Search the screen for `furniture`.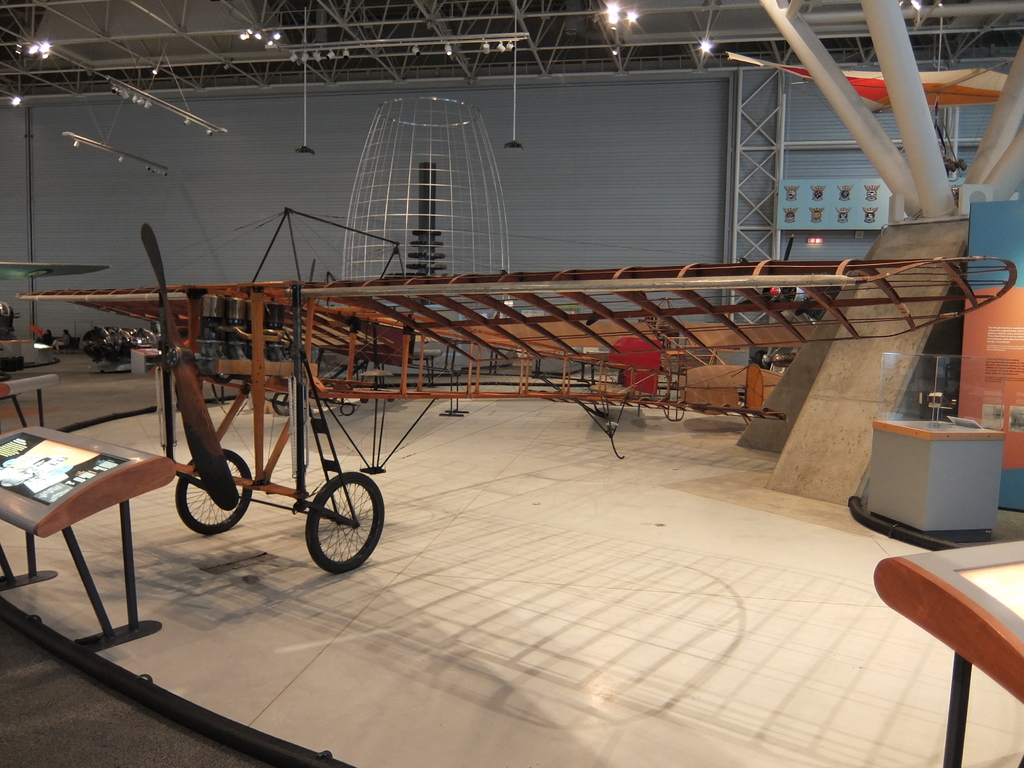
Found at bbox(872, 352, 1006, 535).
